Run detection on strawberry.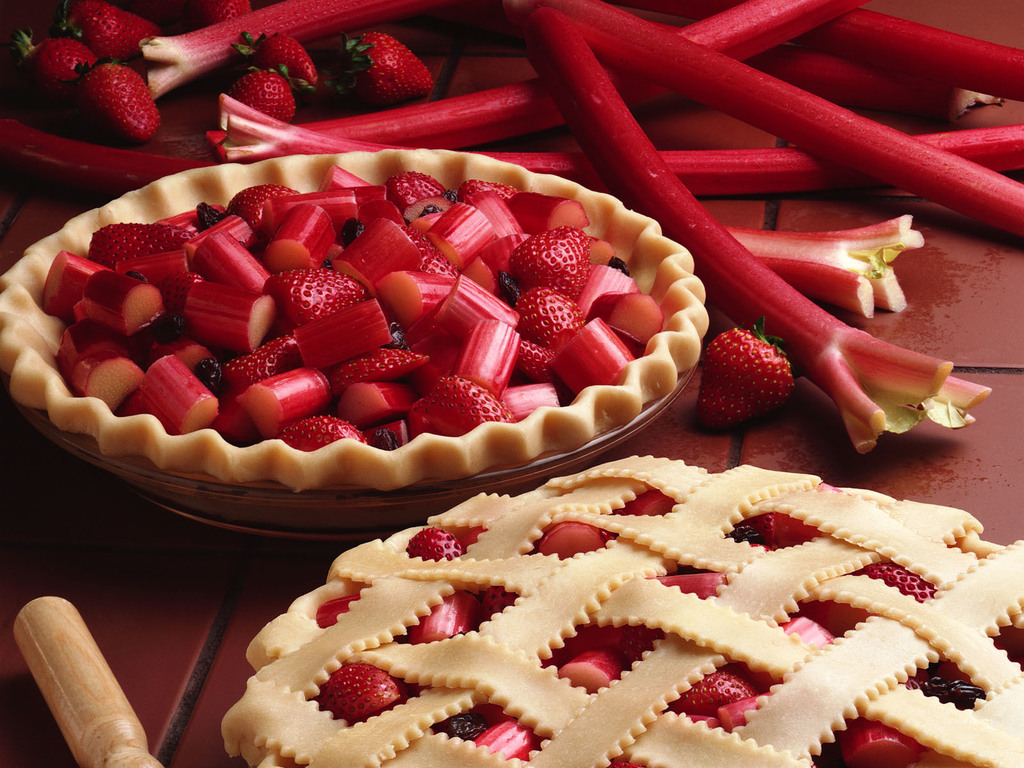
Result: l=266, t=271, r=365, b=328.
